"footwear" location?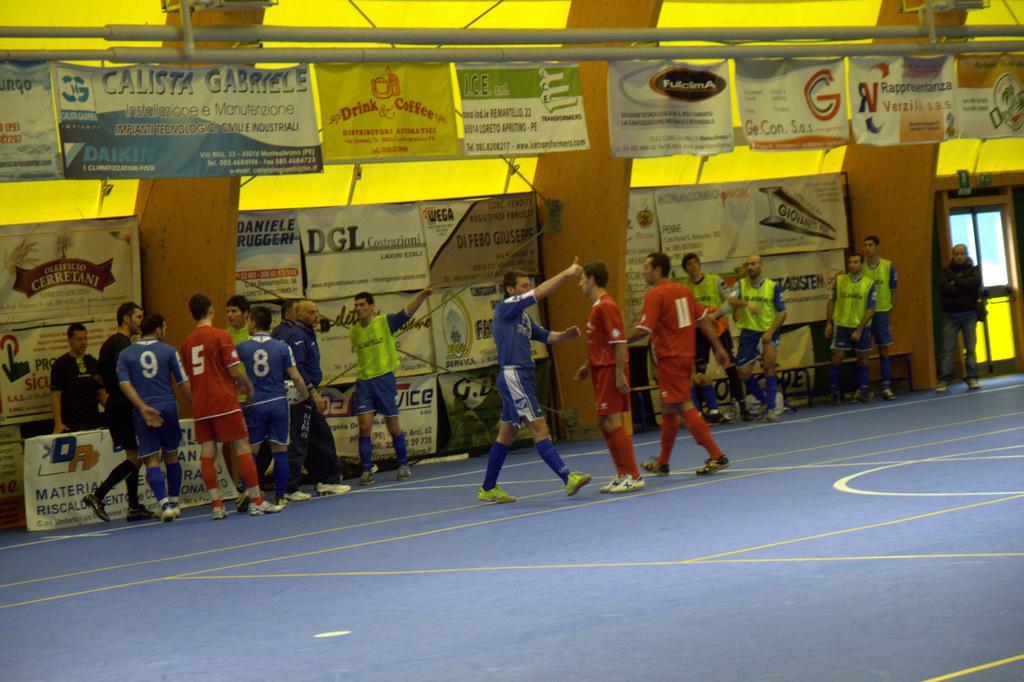
<region>865, 392, 872, 404</region>
